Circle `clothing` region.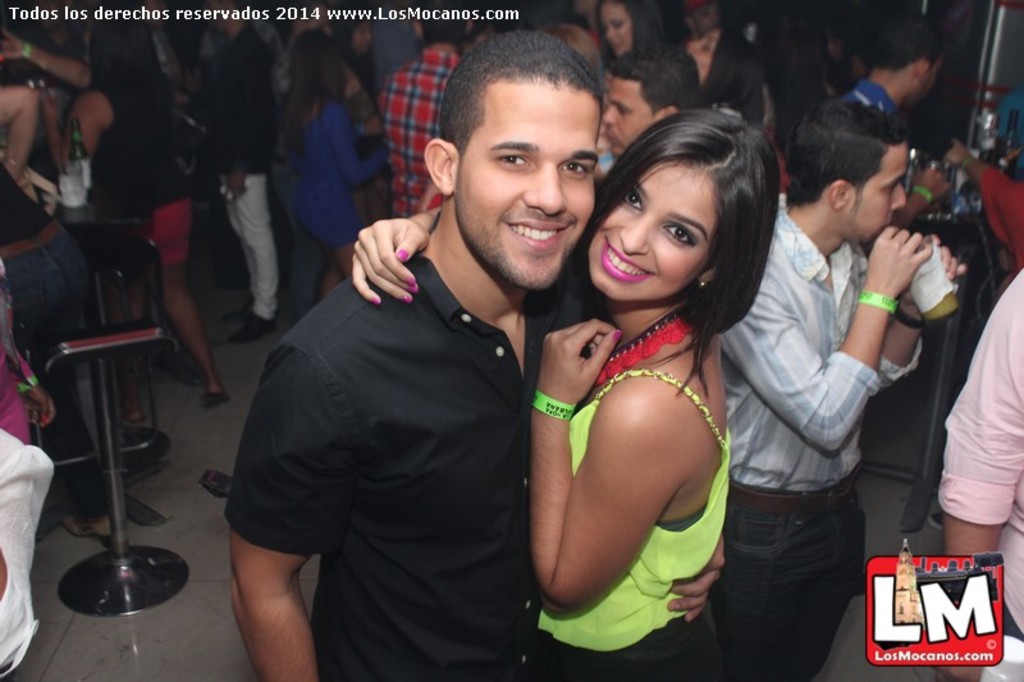
Region: (700,29,767,125).
